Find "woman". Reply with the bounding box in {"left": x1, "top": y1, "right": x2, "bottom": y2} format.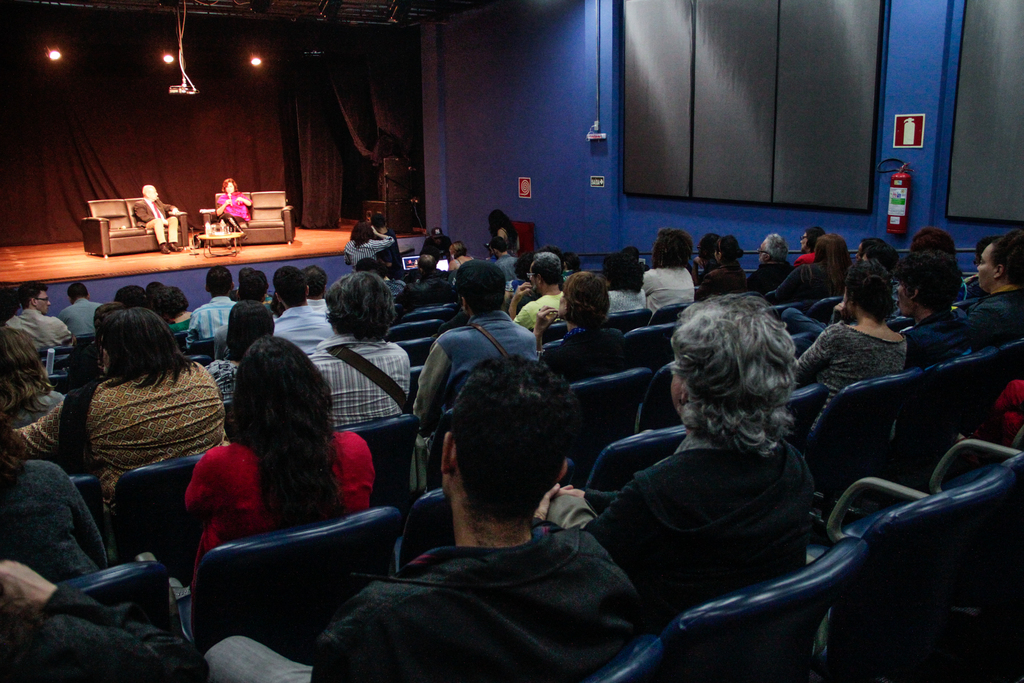
{"left": 538, "top": 277, "right": 628, "bottom": 378}.
